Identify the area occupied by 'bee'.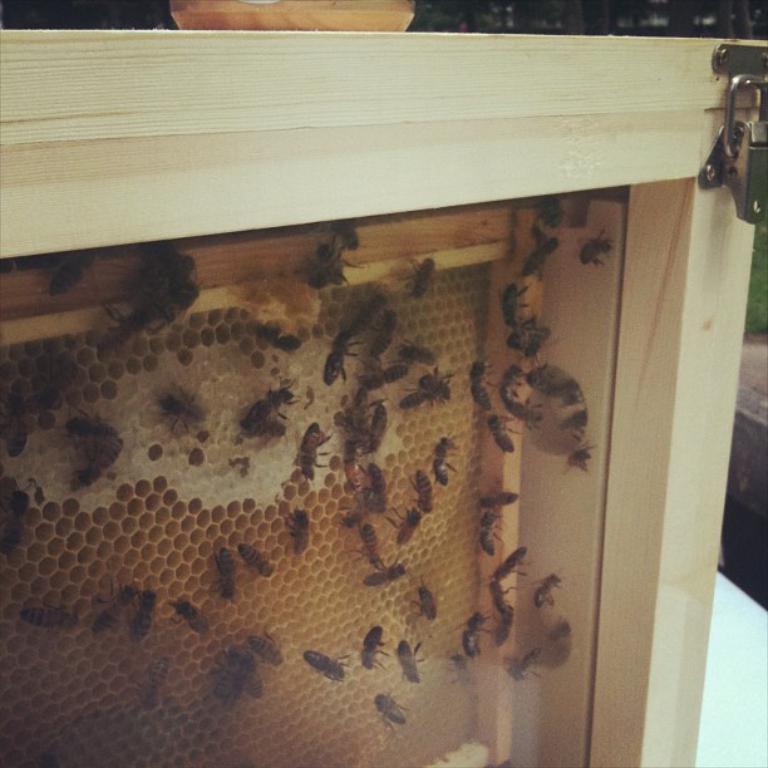
Area: 363,557,407,585.
